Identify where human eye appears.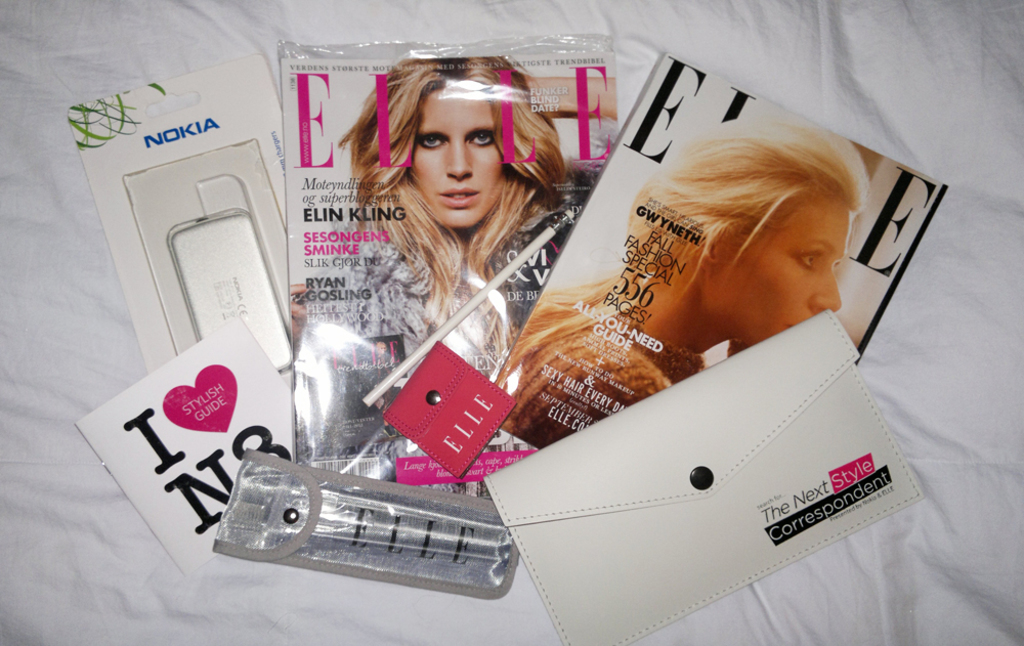
Appears at l=469, t=126, r=497, b=156.
